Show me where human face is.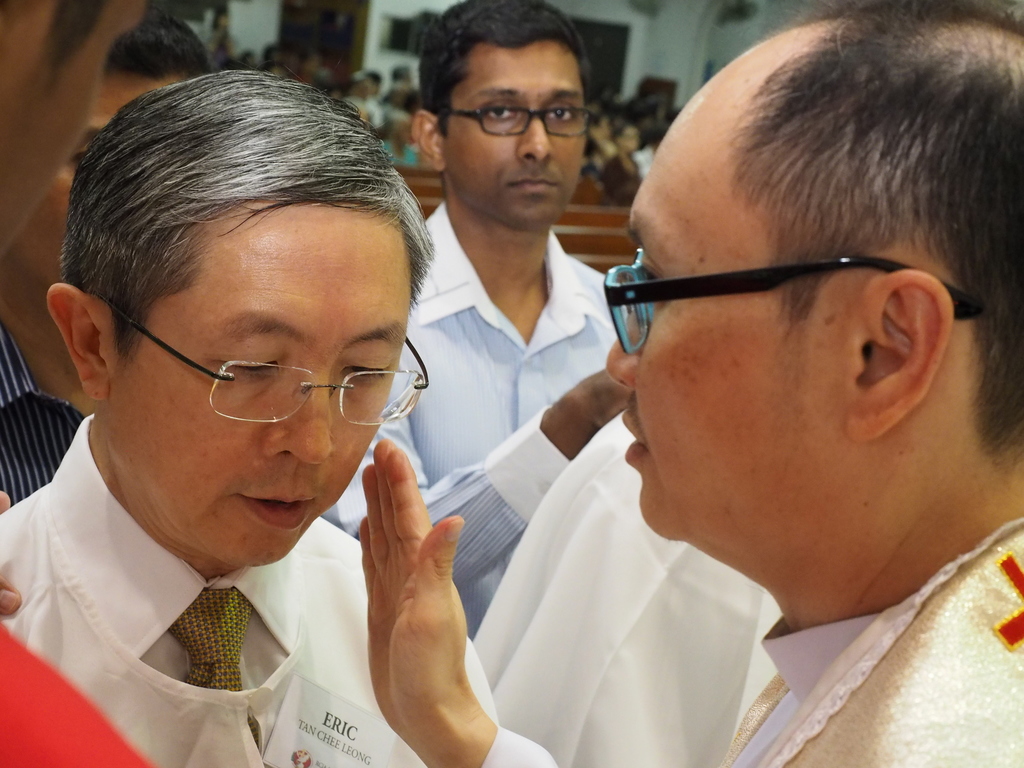
human face is at select_region(110, 204, 406, 569).
